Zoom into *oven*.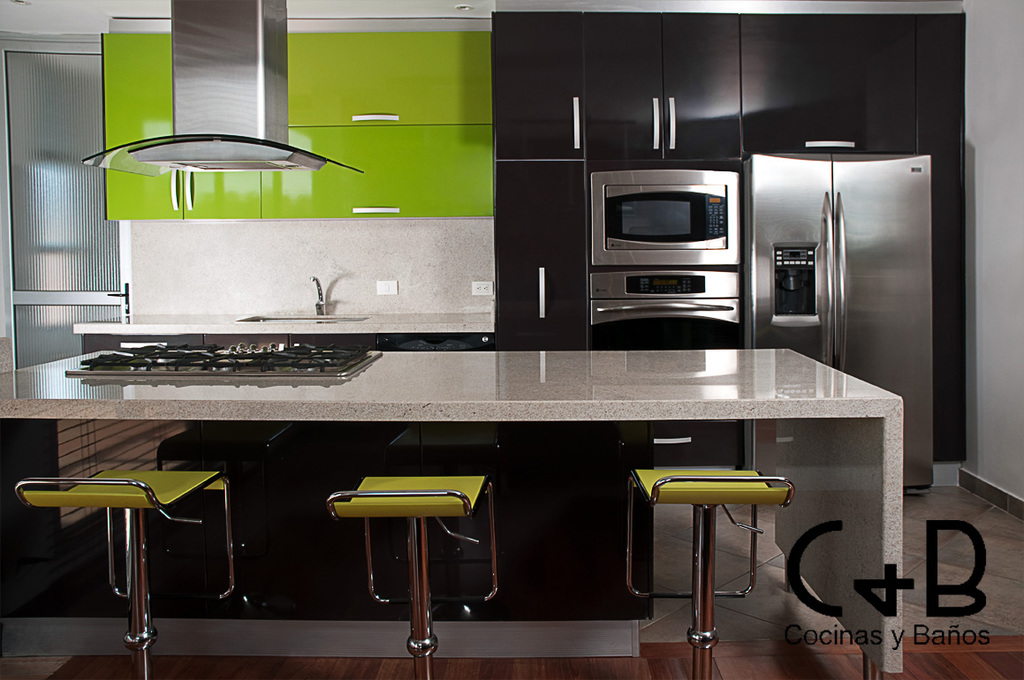
Zoom target: region(588, 266, 750, 472).
